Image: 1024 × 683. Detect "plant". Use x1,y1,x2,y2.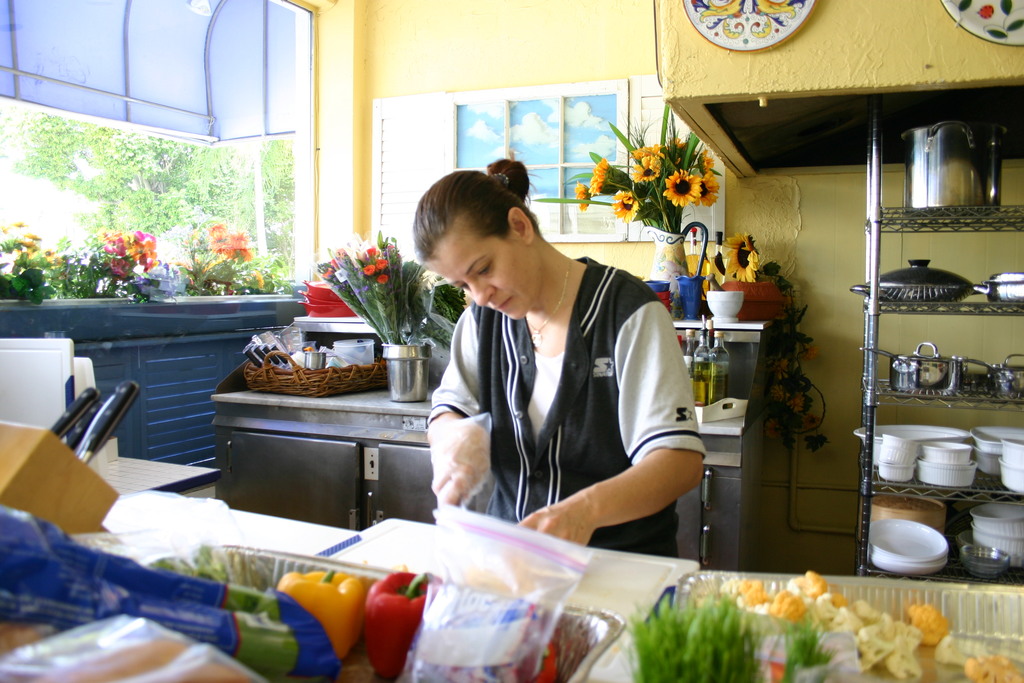
52,213,174,310.
